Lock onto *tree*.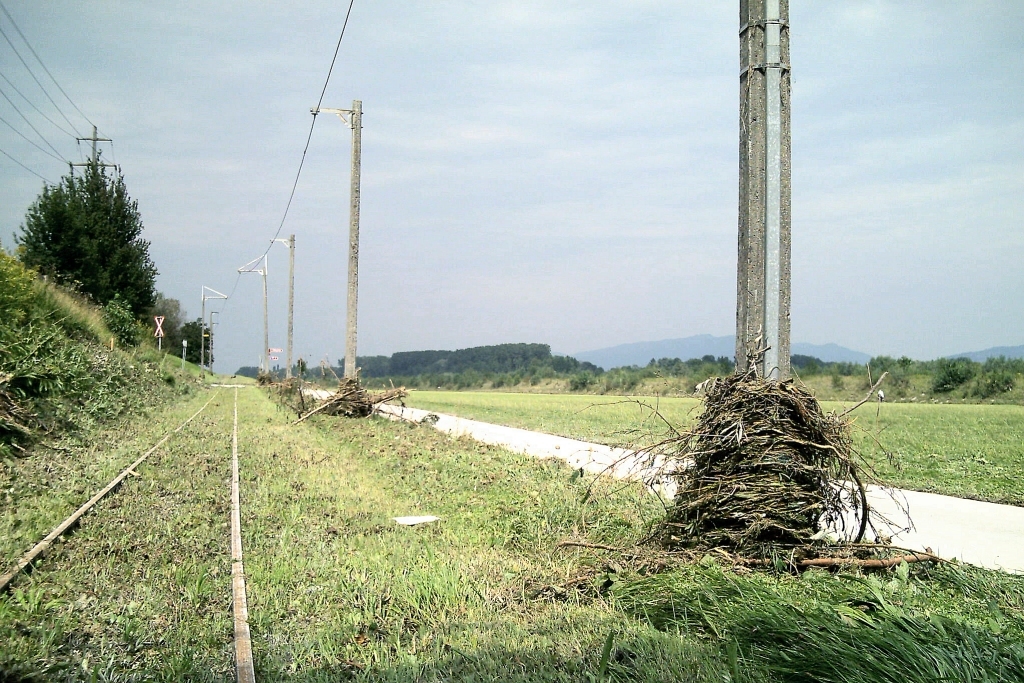
Locked: left=185, top=314, right=217, bottom=364.
